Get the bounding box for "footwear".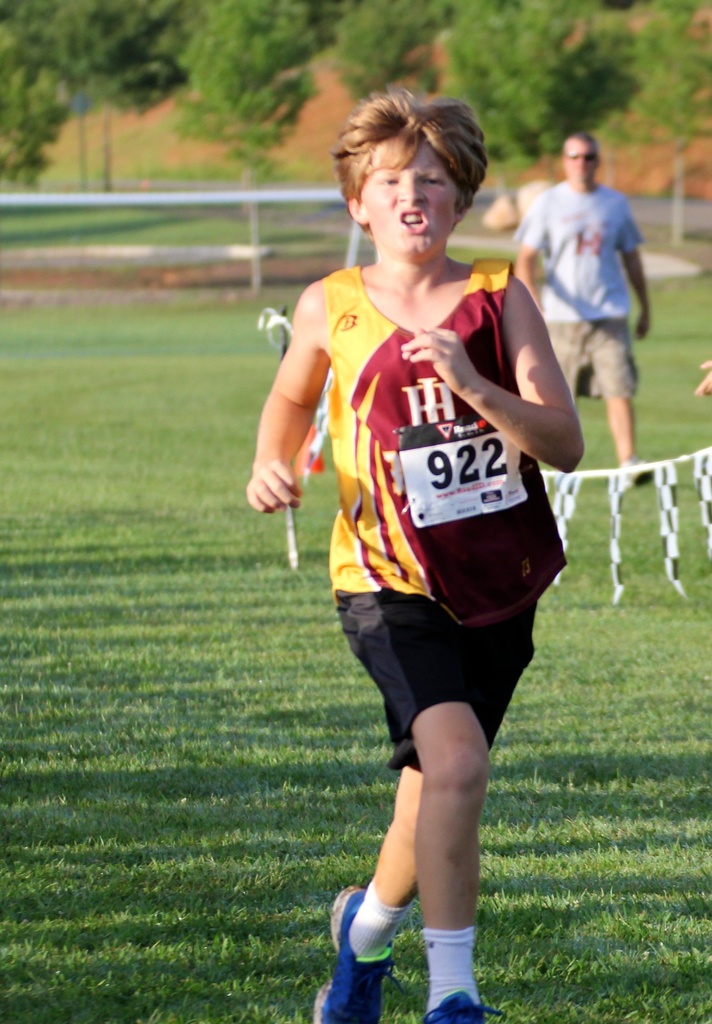
box=[426, 920, 491, 1014].
